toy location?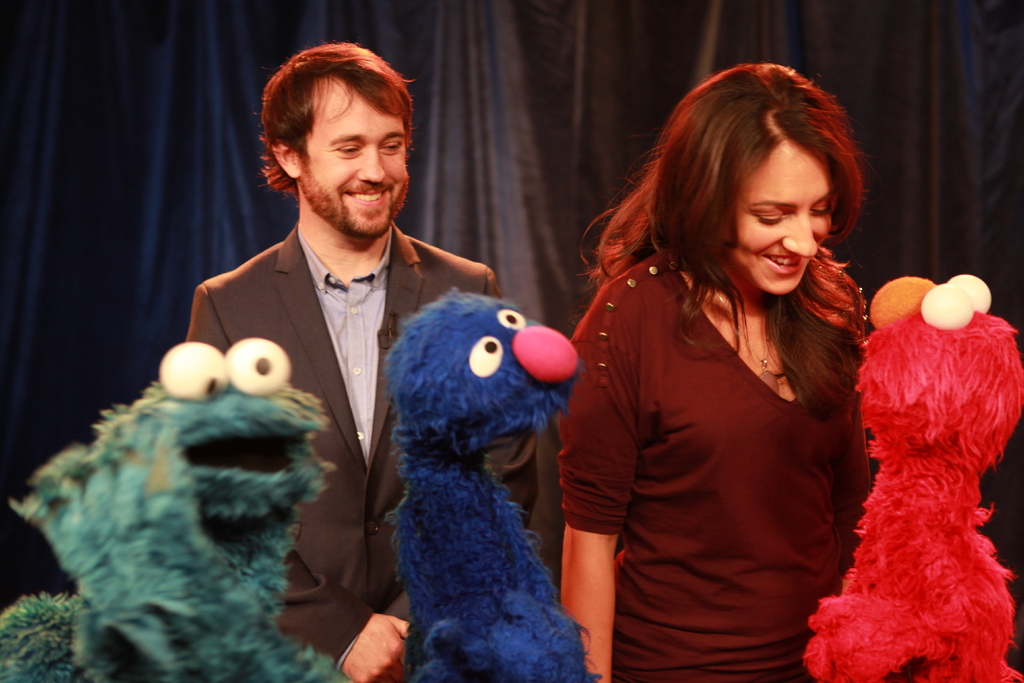
box=[801, 276, 1023, 682]
